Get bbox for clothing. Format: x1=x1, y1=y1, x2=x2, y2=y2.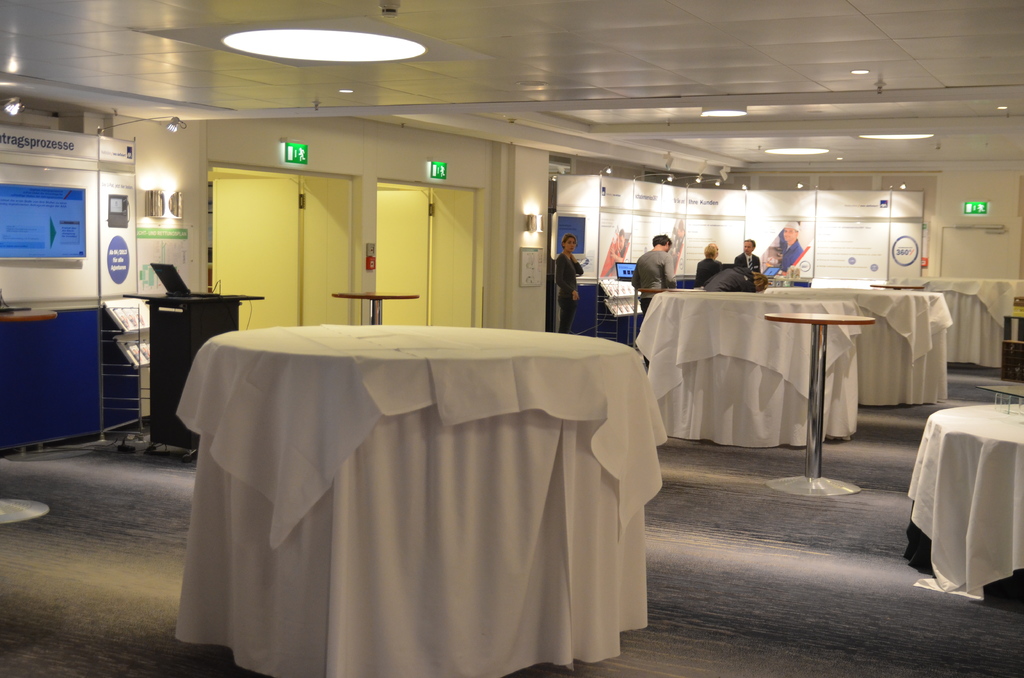
x1=633, y1=231, x2=688, y2=310.
